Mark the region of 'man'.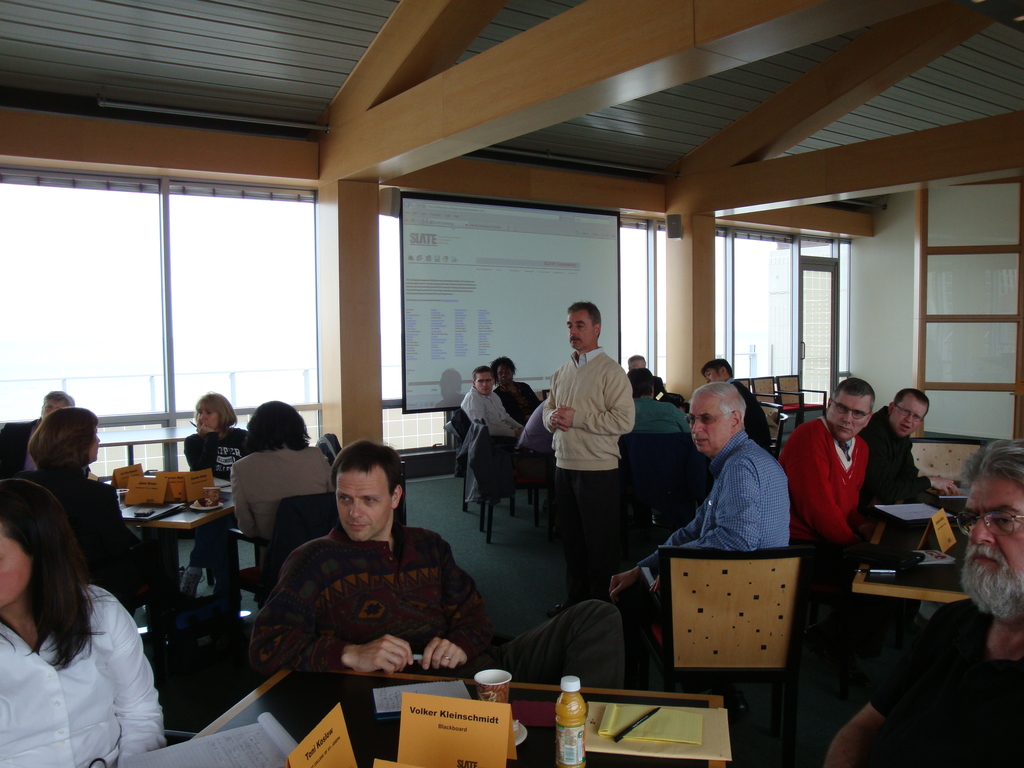
Region: {"x1": 551, "y1": 383, "x2": 790, "y2": 628}.
